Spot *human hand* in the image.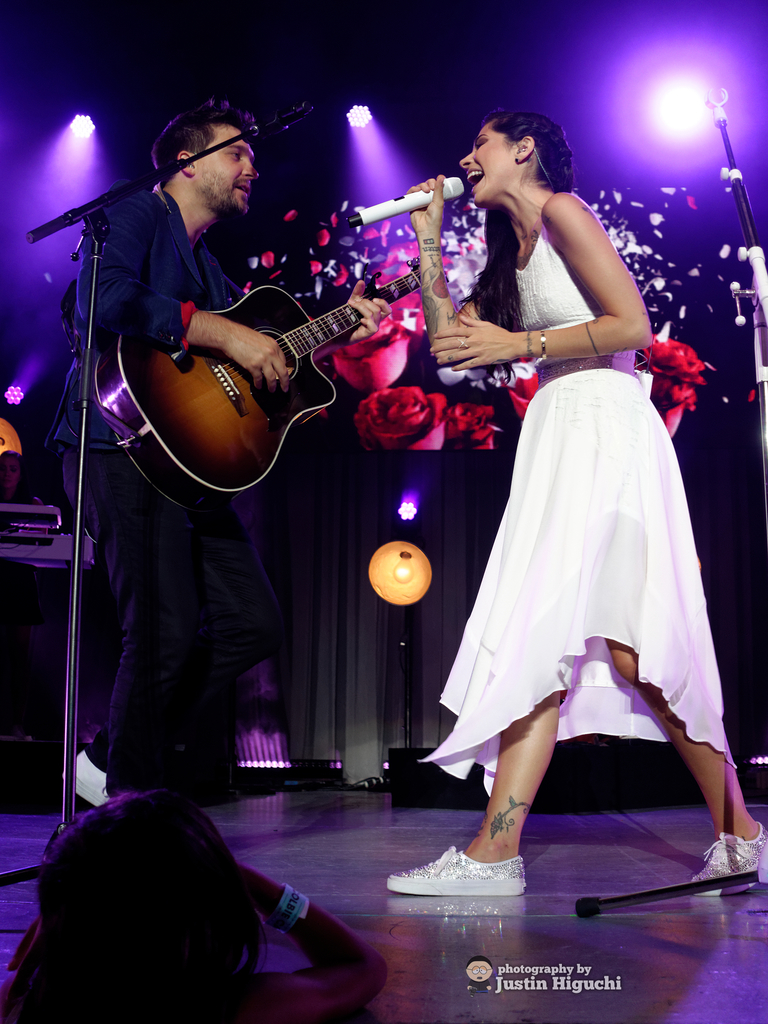
*human hand* found at 442 295 543 363.
